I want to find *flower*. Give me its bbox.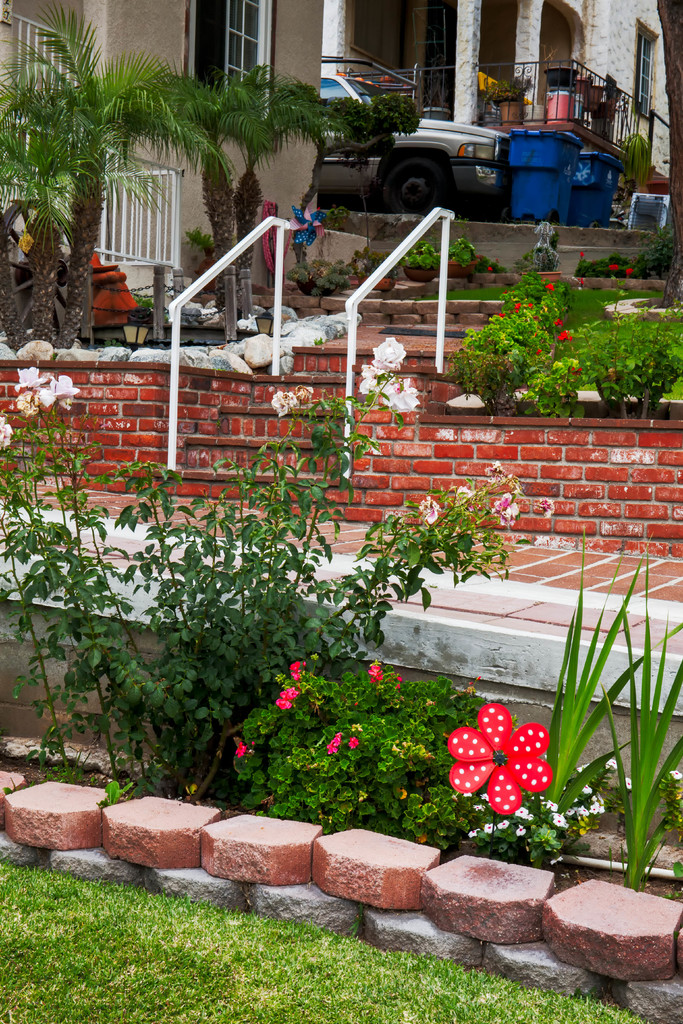
bbox=[431, 715, 543, 800].
